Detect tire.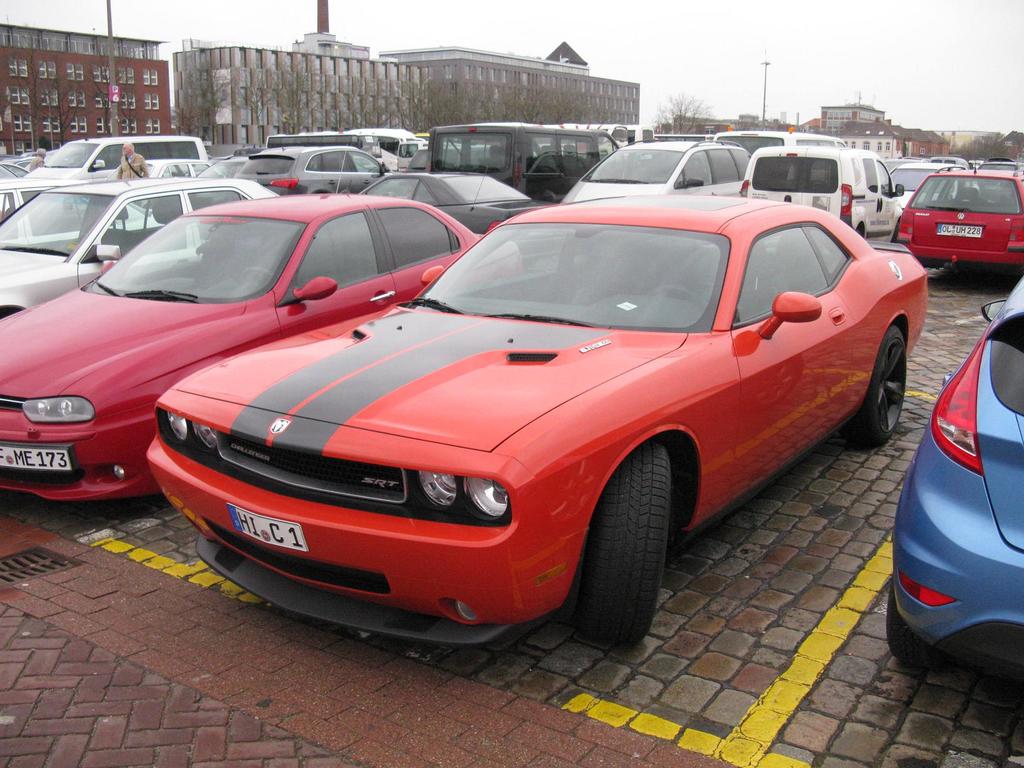
Detected at bbox=[837, 331, 911, 440].
